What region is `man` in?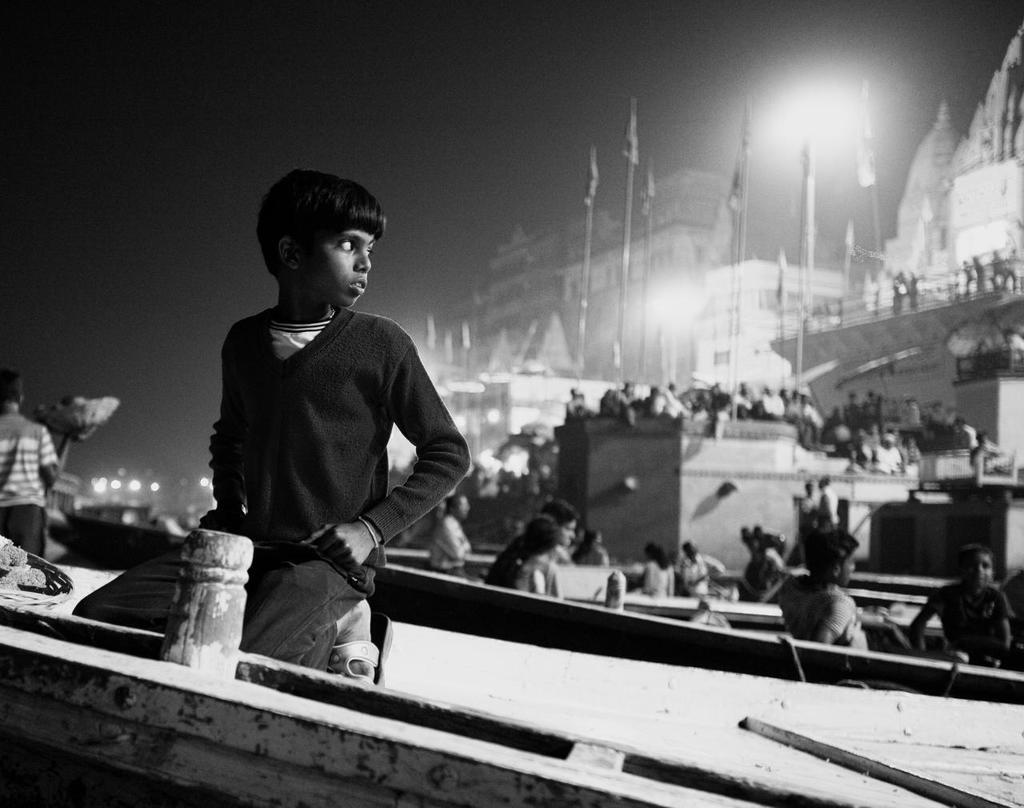
681,542,737,605.
